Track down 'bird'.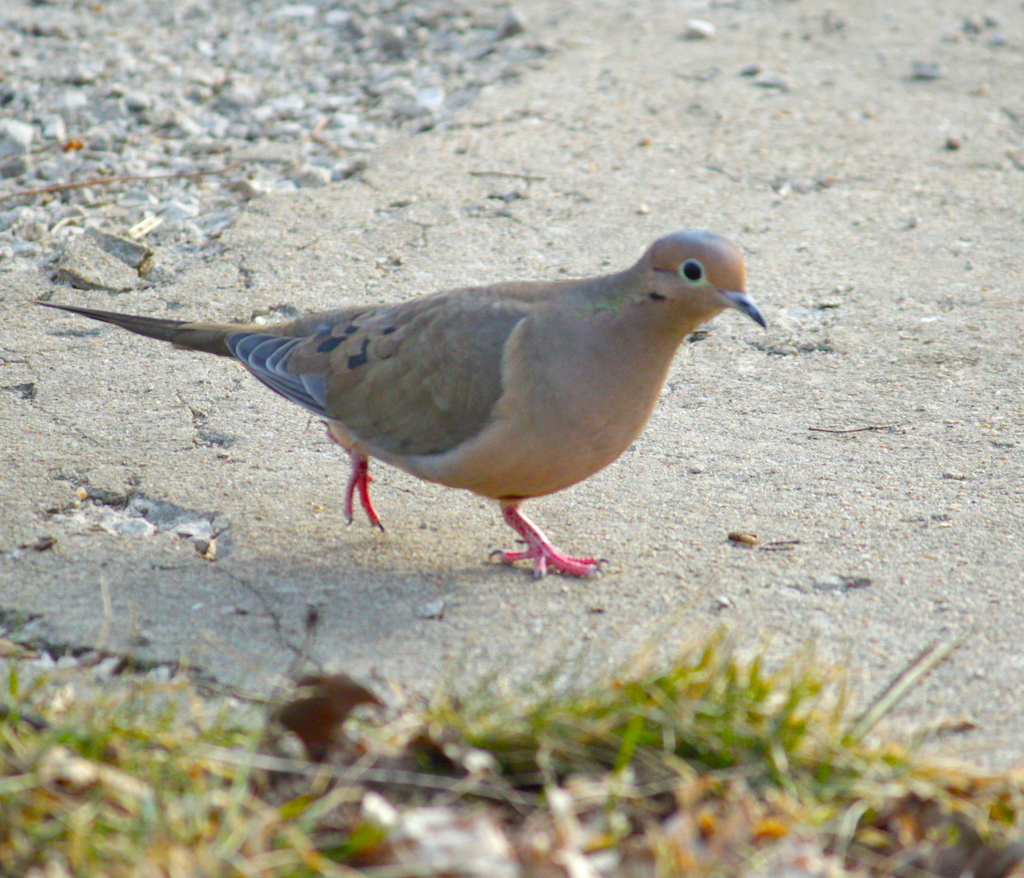
Tracked to {"left": 44, "top": 218, "right": 783, "bottom": 574}.
